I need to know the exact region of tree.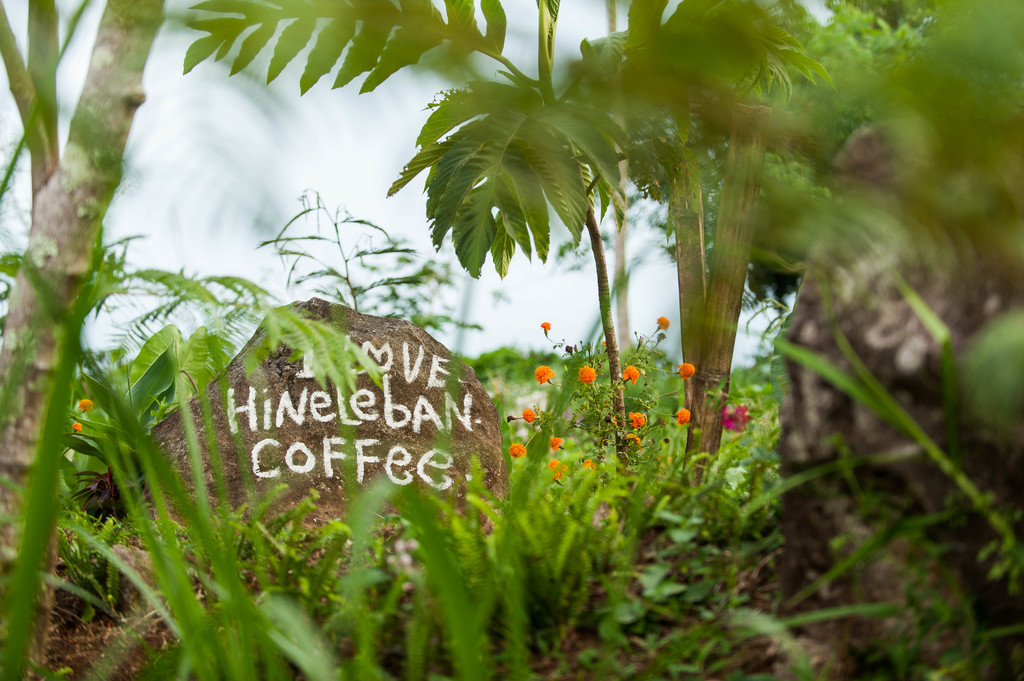
Region: bbox=[0, 0, 173, 556].
